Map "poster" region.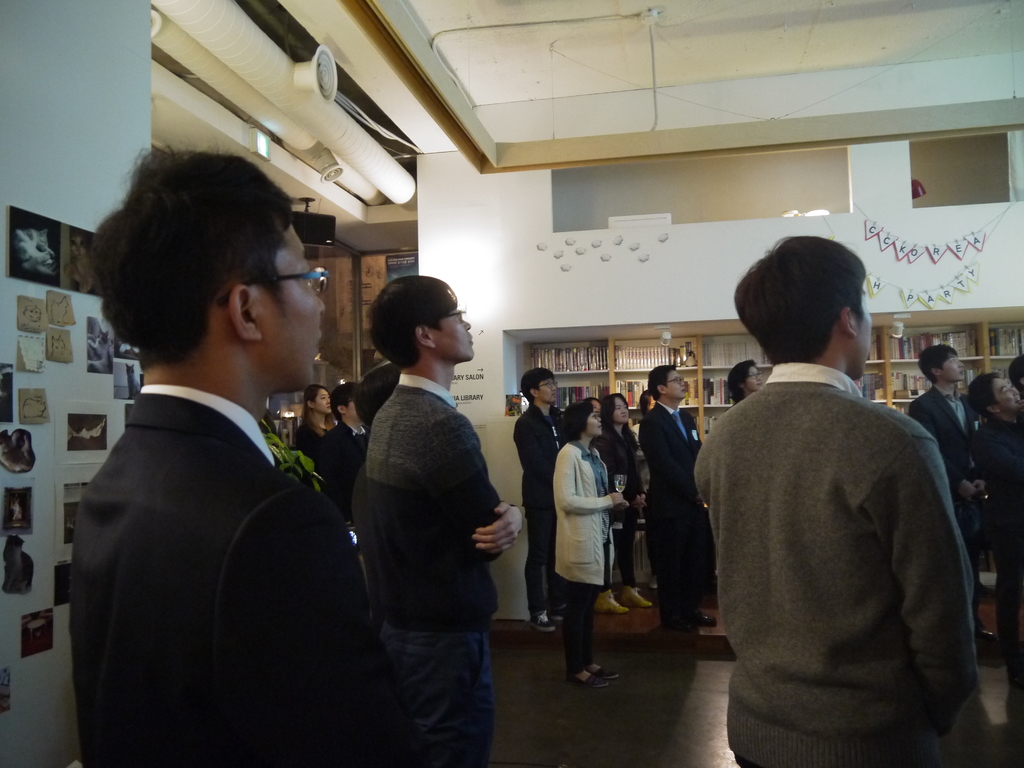
Mapped to 0/426/35/474.
